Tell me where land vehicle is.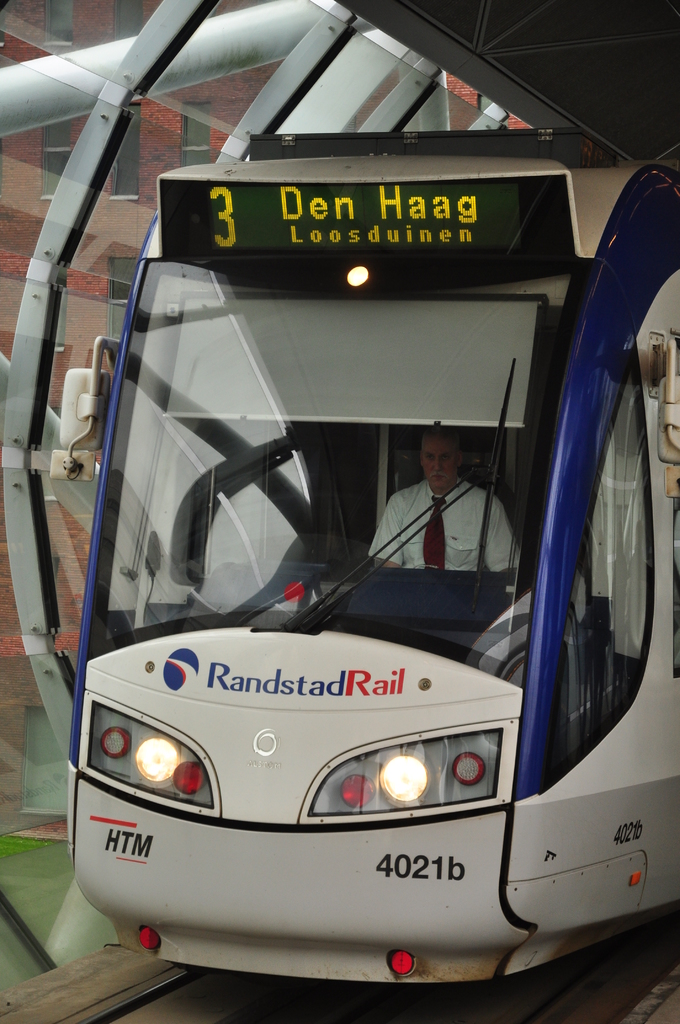
land vehicle is at x1=44 y1=102 x2=667 y2=980.
